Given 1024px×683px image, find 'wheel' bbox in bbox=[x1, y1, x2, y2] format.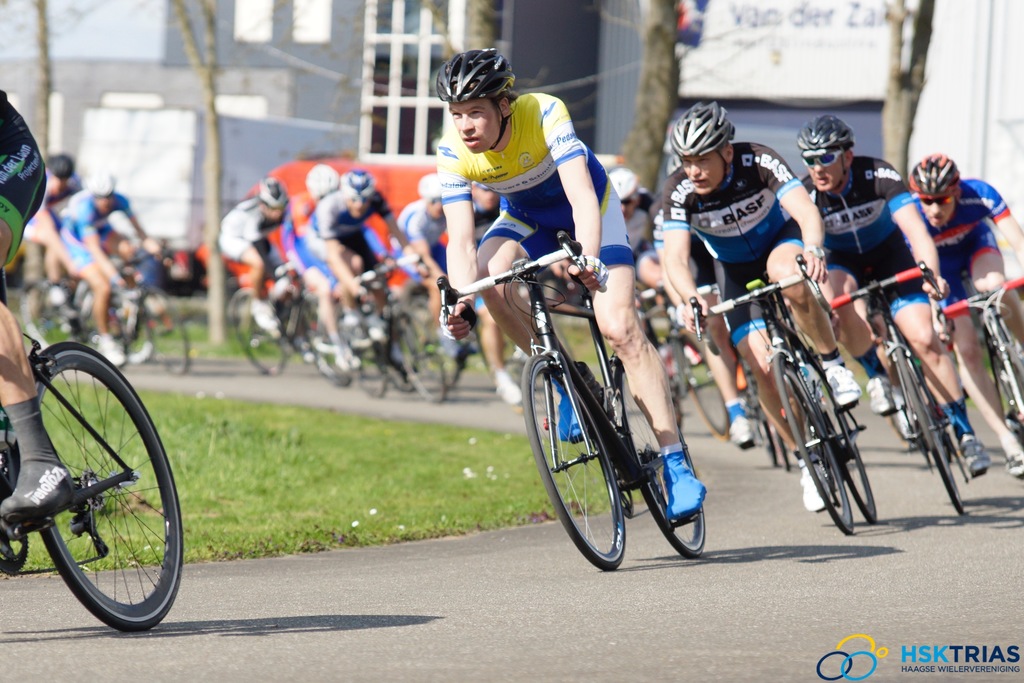
bbox=[807, 355, 878, 527].
